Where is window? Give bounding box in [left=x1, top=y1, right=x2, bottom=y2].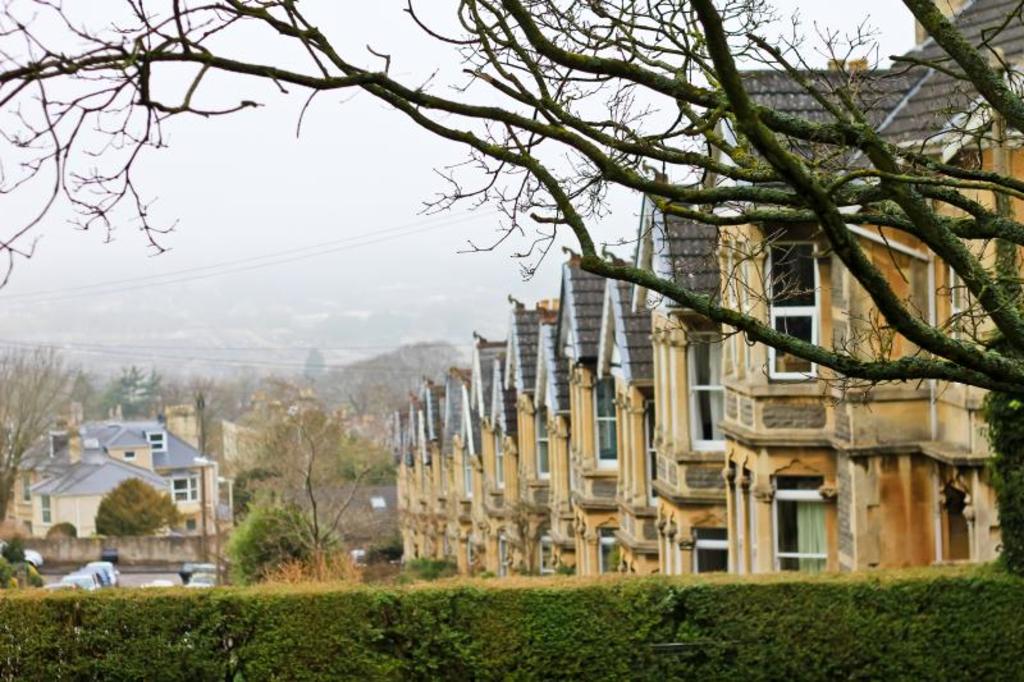
[left=175, top=468, right=197, bottom=505].
